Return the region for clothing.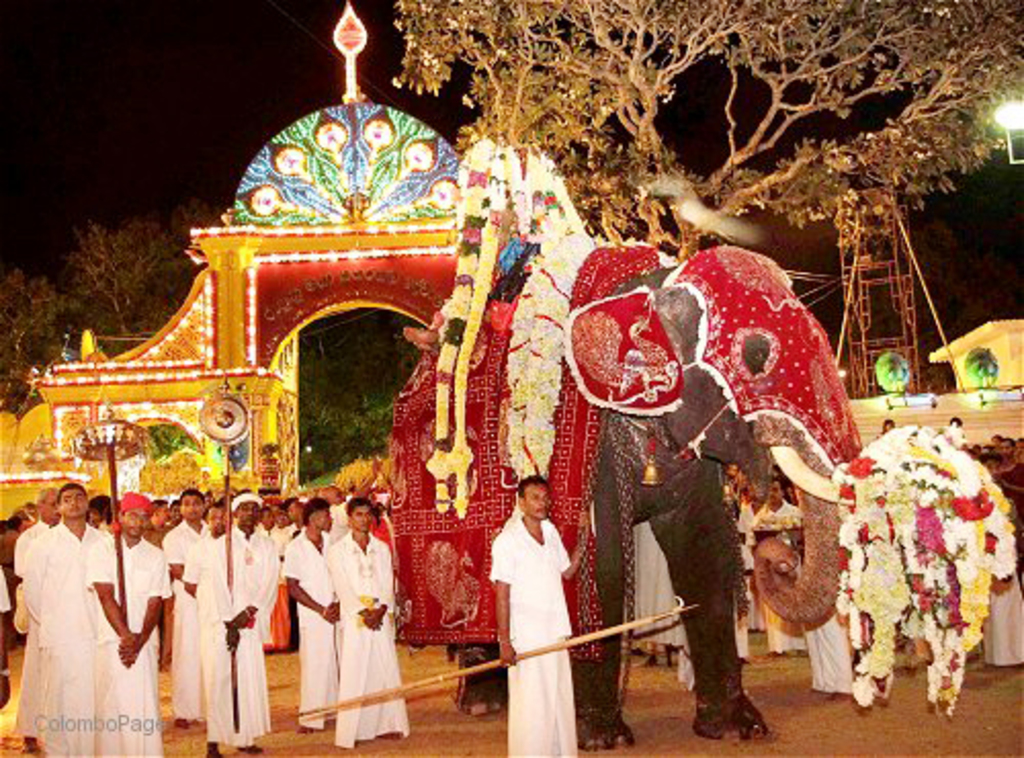
box(82, 524, 166, 756).
